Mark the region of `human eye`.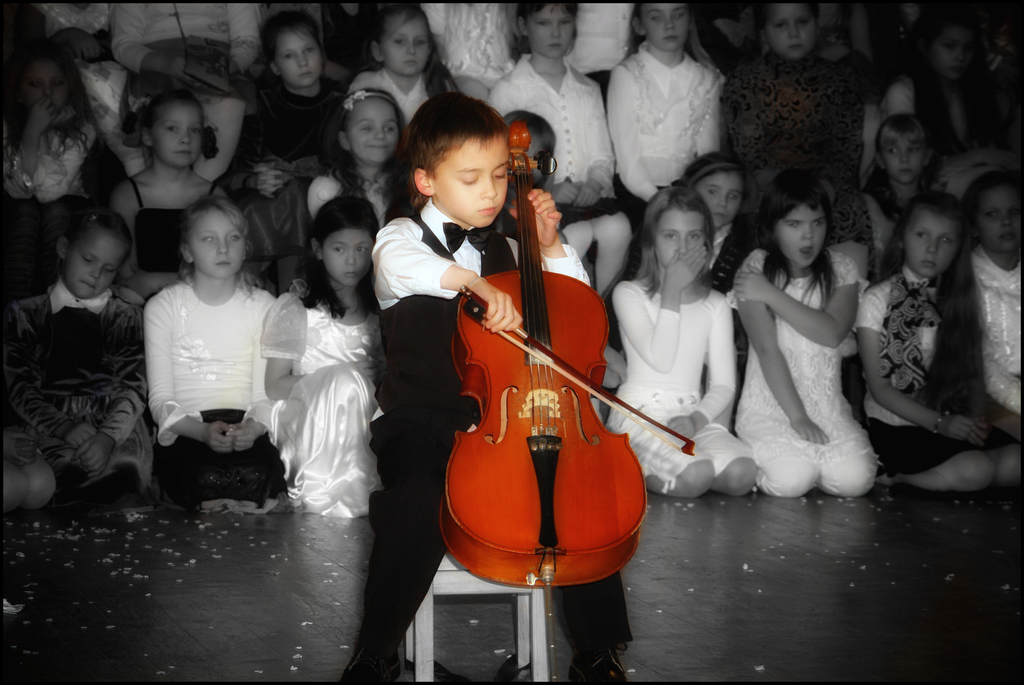
Region: x1=81, y1=254, x2=93, y2=264.
